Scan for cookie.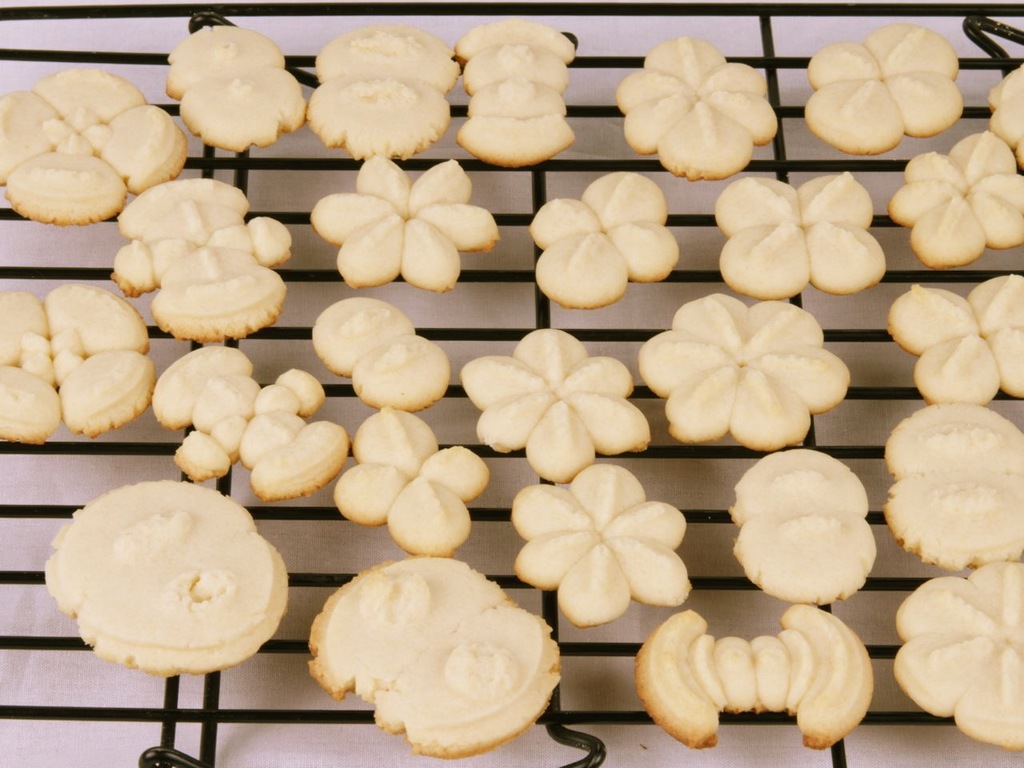
Scan result: x1=891, y1=560, x2=1023, y2=755.
